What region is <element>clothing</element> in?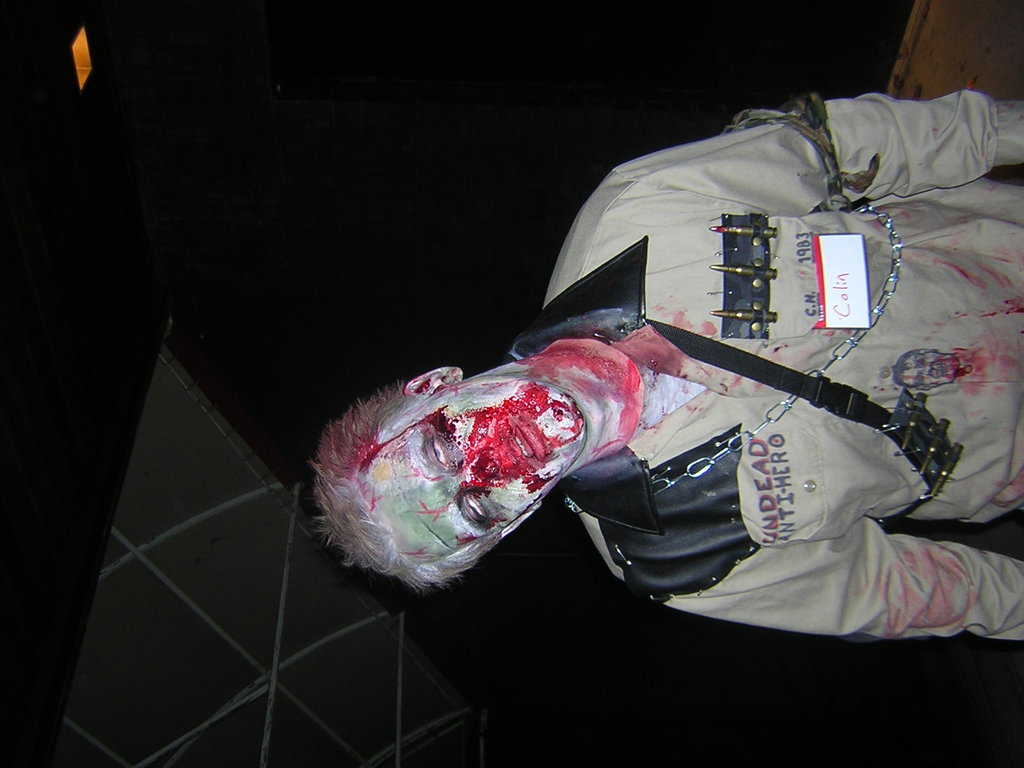
x1=370 y1=97 x2=959 y2=654.
